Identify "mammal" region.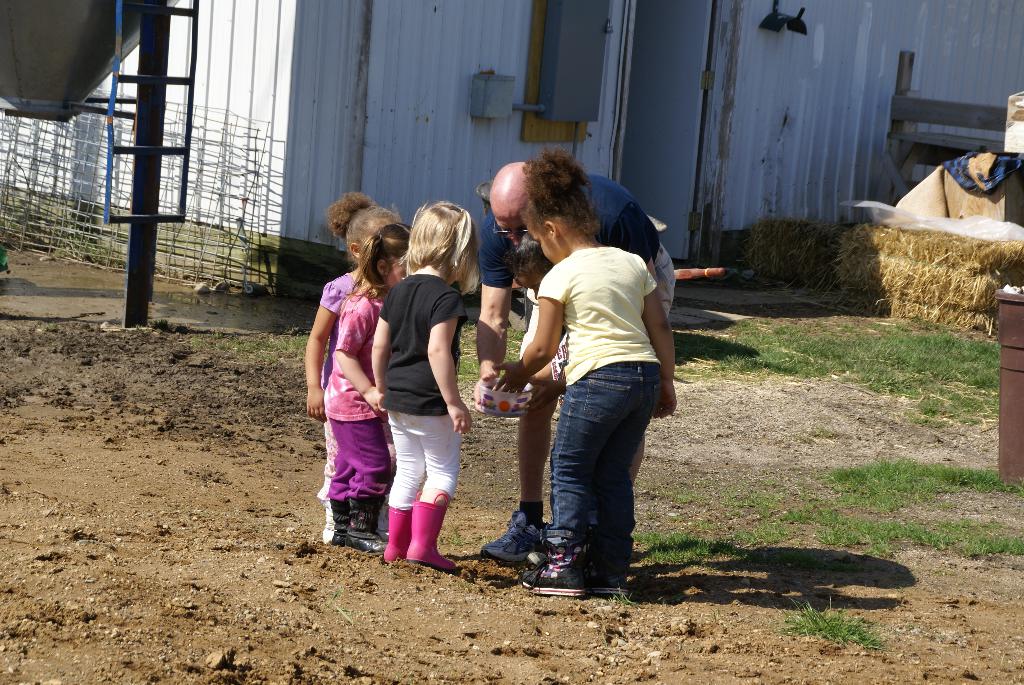
Region: rect(357, 209, 481, 587).
